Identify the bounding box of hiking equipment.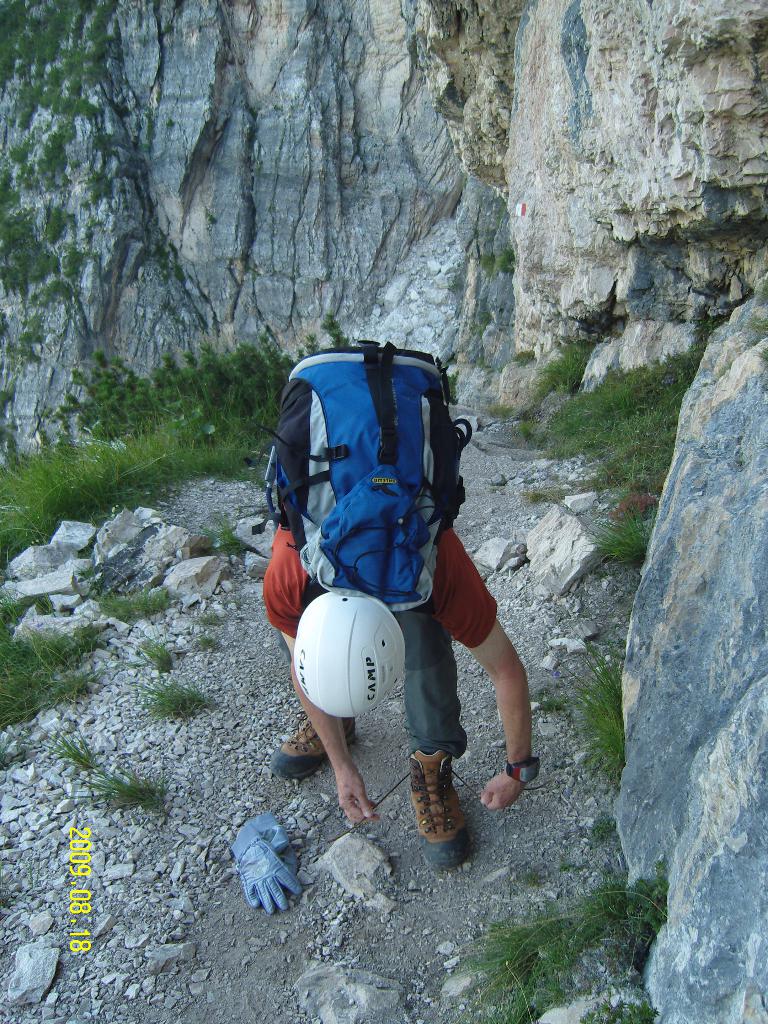
rect(232, 829, 306, 915).
